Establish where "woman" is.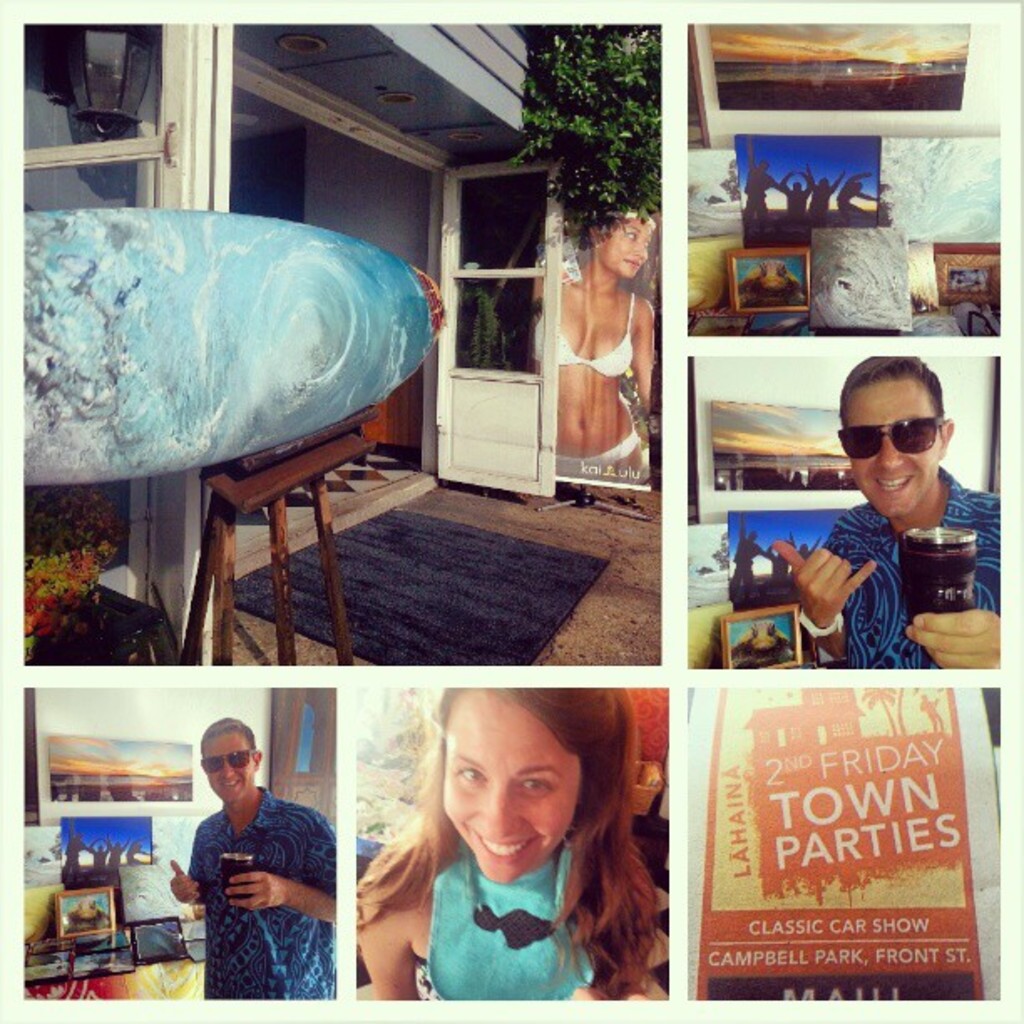
Established at x1=525, y1=196, x2=674, y2=489.
